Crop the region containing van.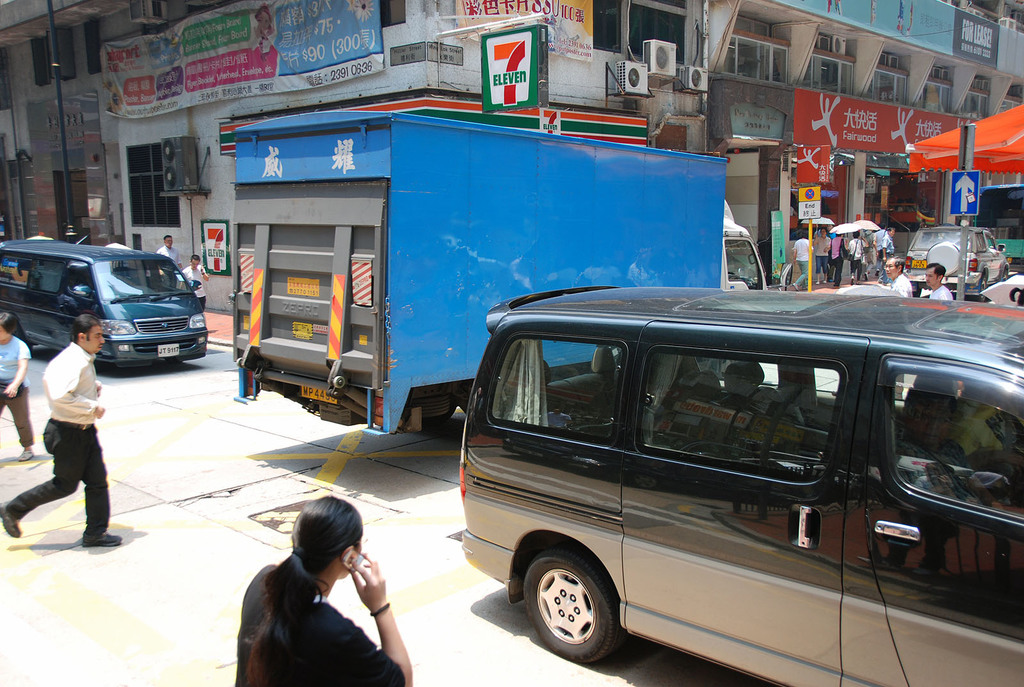
Crop region: (230, 111, 796, 441).
